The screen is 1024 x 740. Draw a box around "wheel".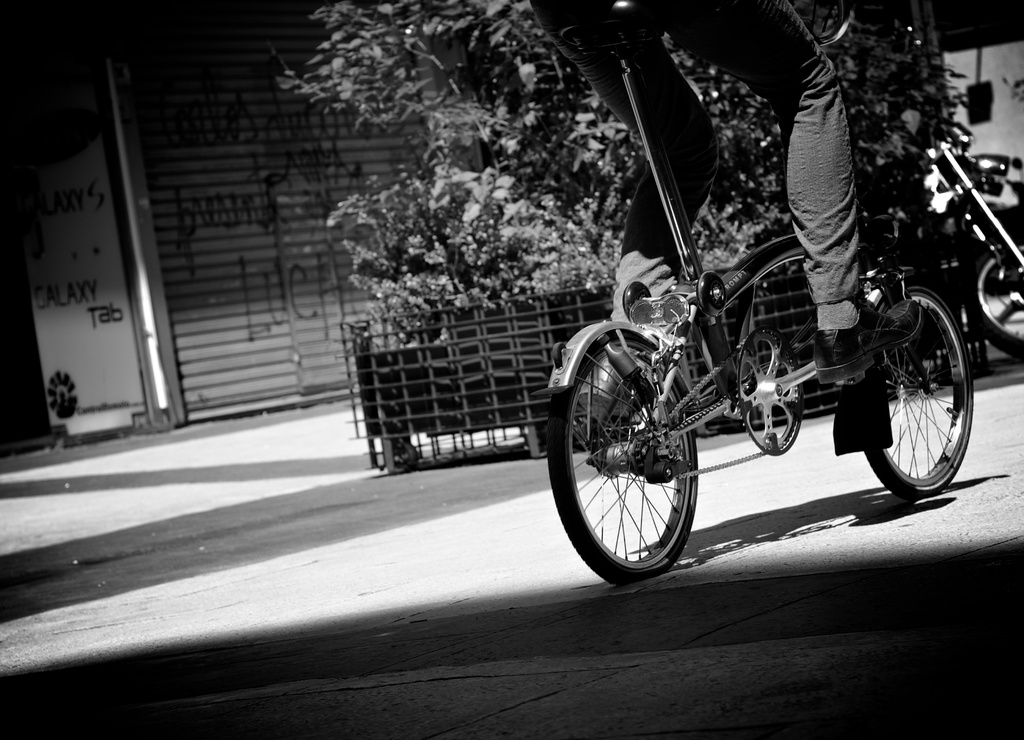
select_region(863, 286, 974, 502).
